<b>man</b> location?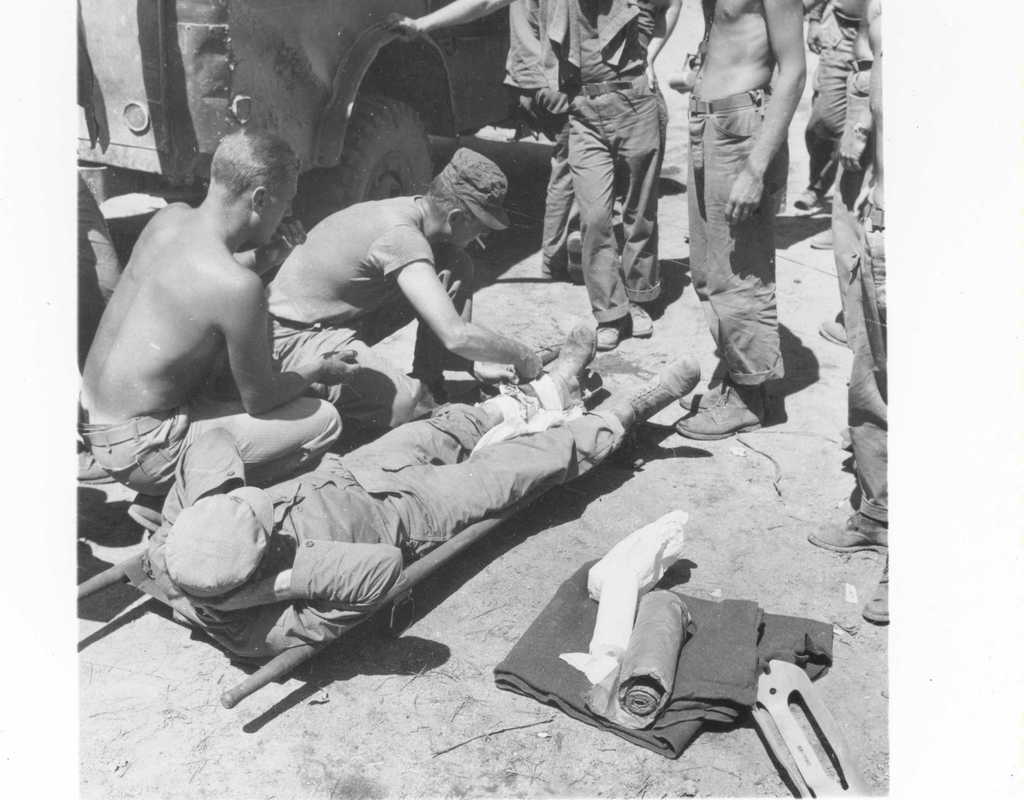
region(66, 128, 344, 510)
